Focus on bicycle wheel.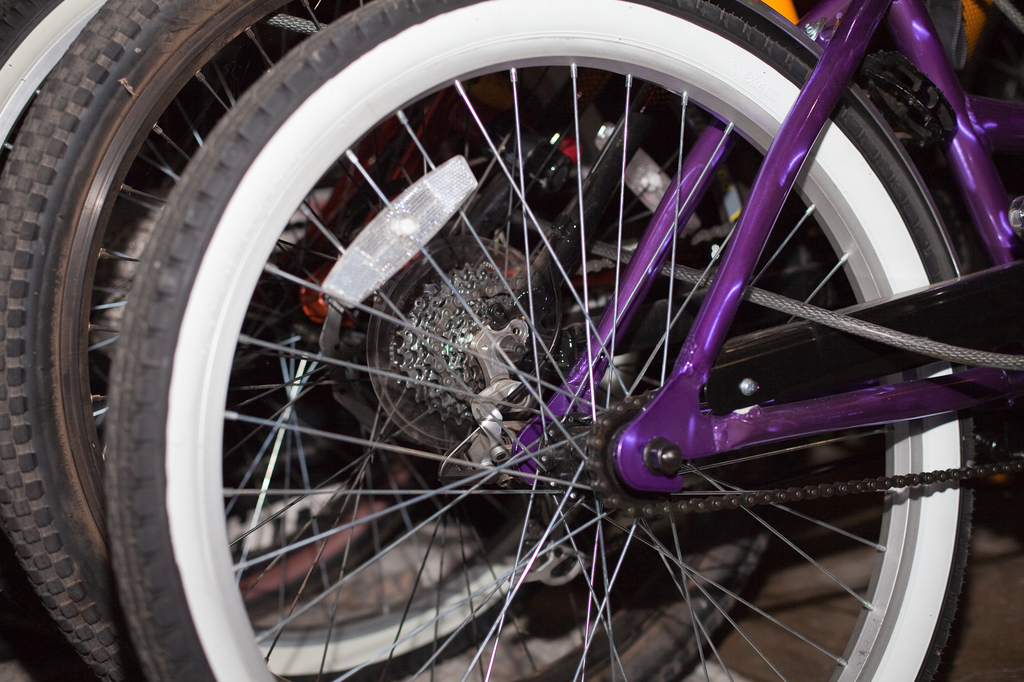
Focused at {"left": 0, "top": 0, "right": 844, "bottom": 681}.
